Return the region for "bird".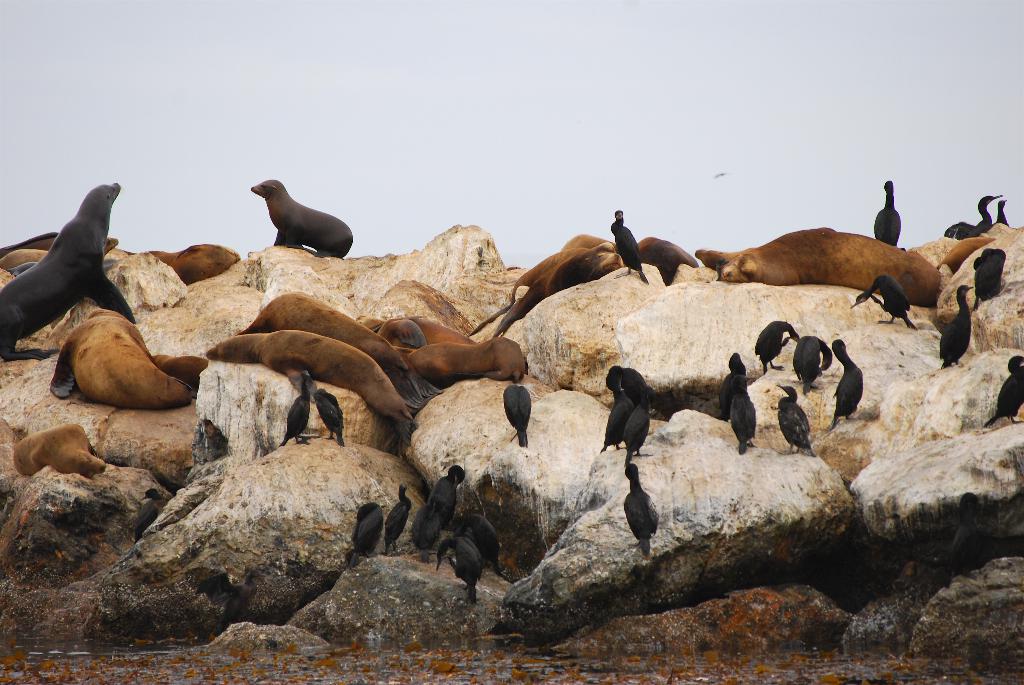
{"x1": 981, "y1": 354, "x2": 1023, "y2": 423}.
